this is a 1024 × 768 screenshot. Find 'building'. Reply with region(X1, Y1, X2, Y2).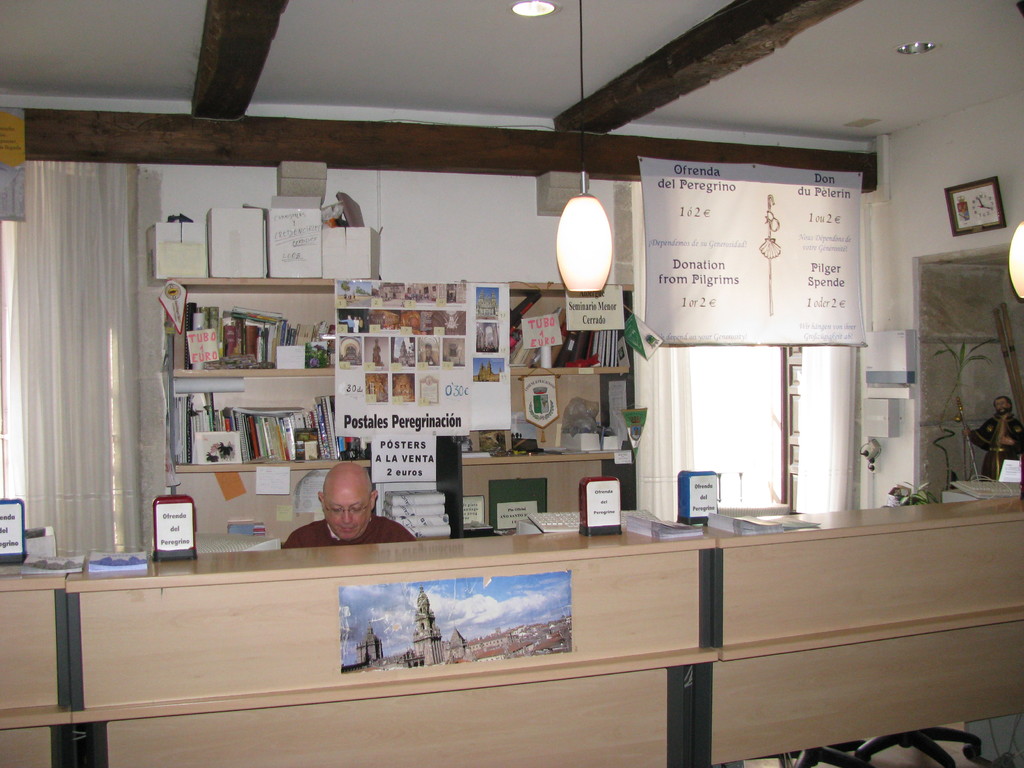
region(0, 2, 1023, 767).
